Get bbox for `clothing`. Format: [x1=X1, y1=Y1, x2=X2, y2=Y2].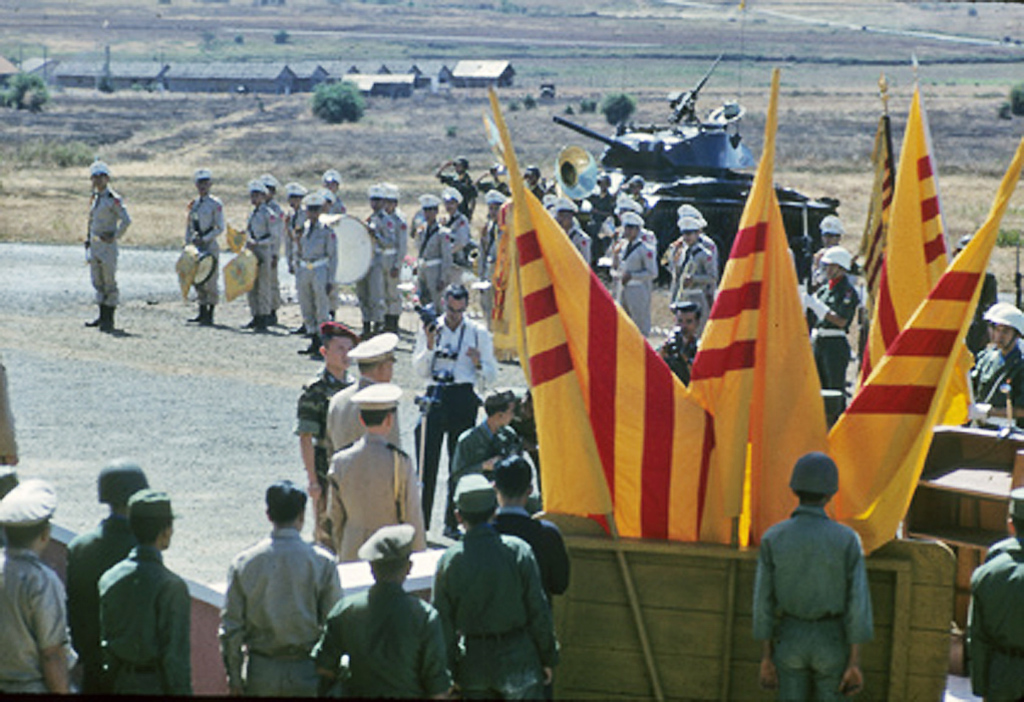
[x1=812, y1=240, x2=864, y2=282].
